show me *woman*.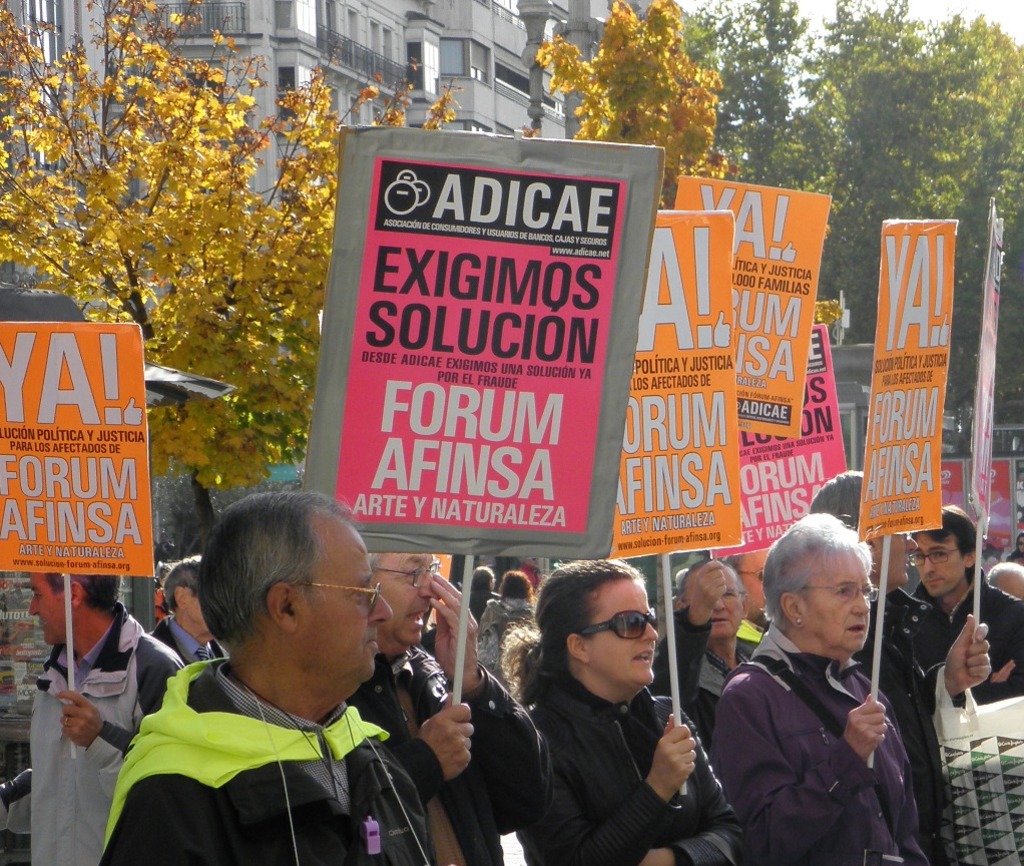
*woman* is here: region(468, 565, 501, 621).
